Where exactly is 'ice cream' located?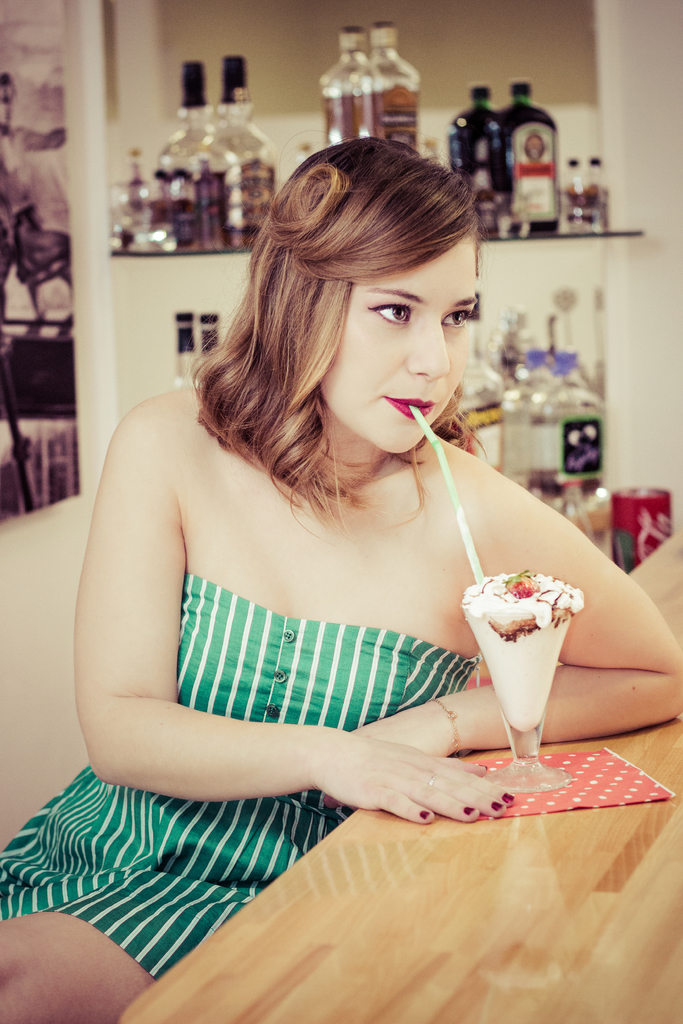
Its bounding box is x1=467 y1=581 x2=579 y2=735.
